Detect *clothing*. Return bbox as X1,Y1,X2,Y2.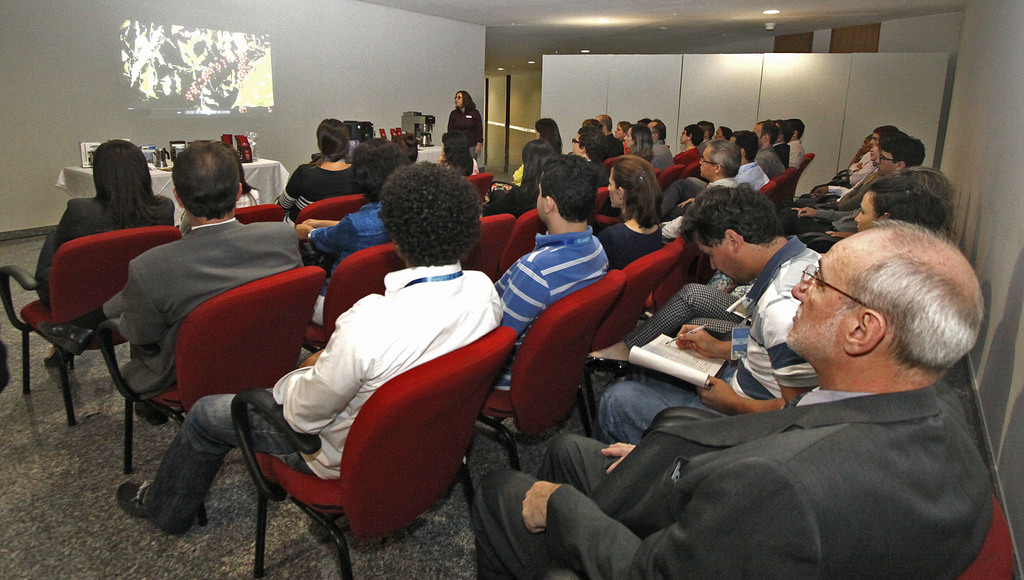
785,138,805,168.
